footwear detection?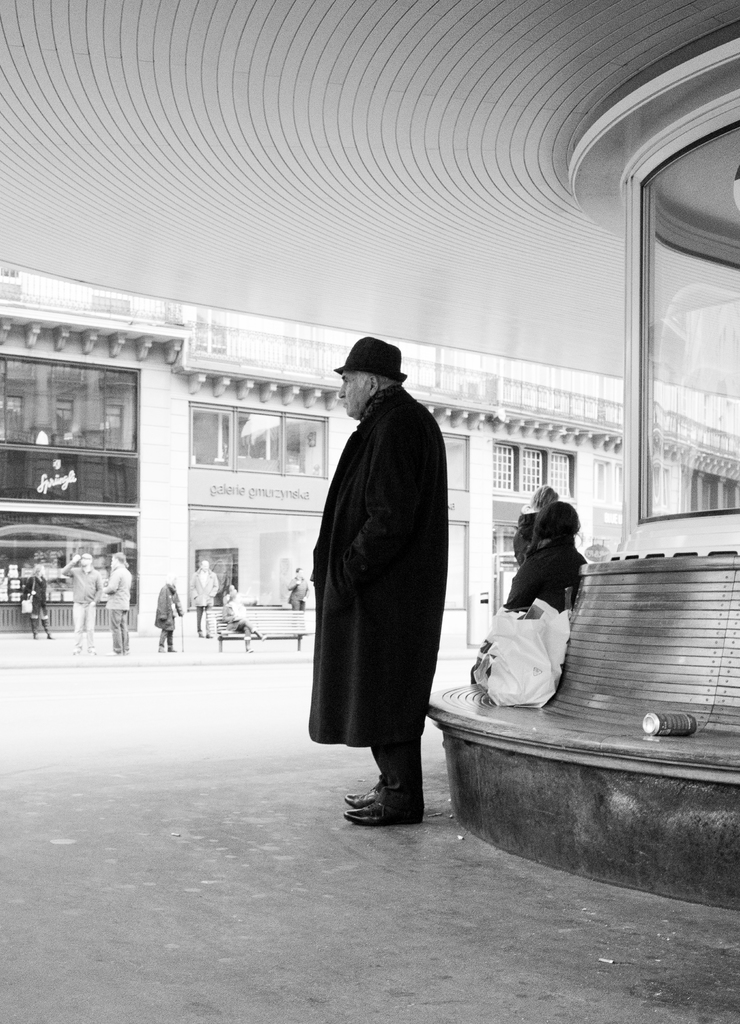
335/780/386/803
